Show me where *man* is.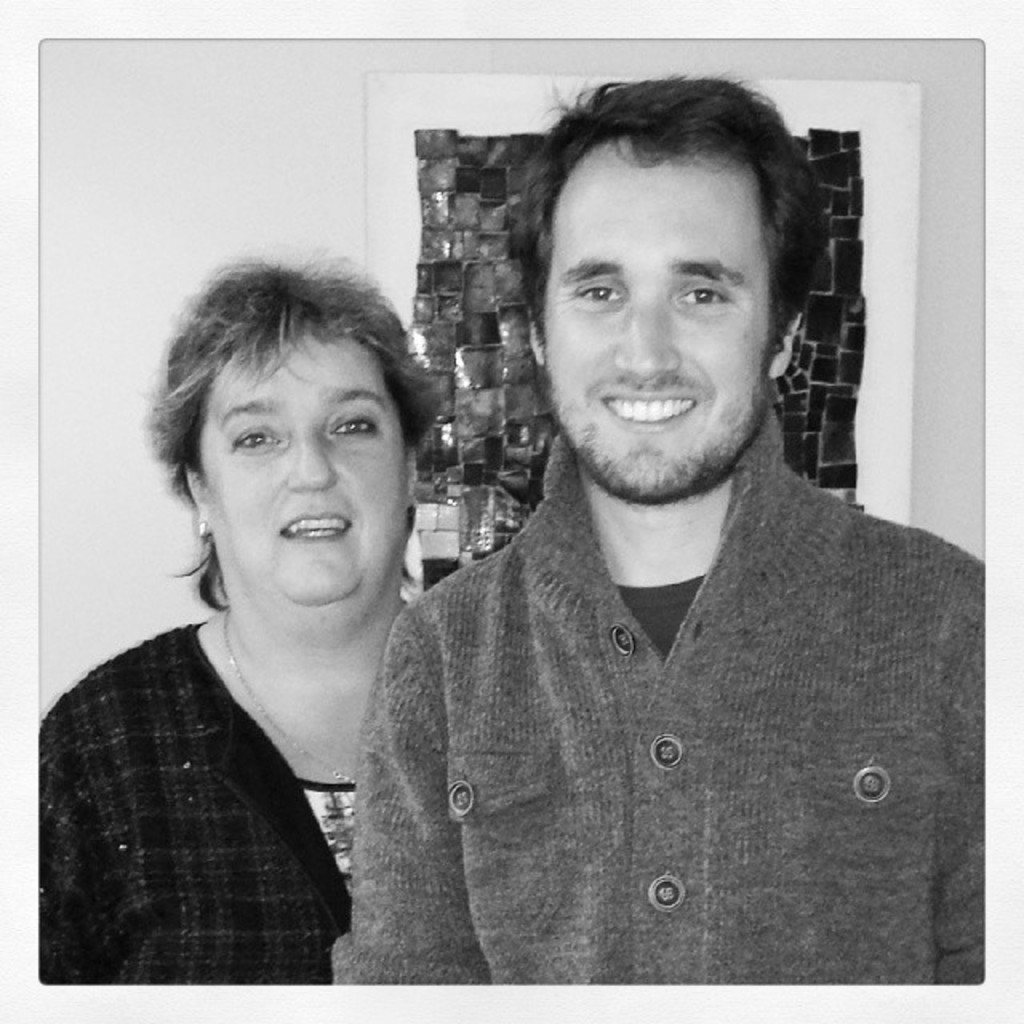
*man* is at (x1=312, y1=80, x2=992, y2=970).
